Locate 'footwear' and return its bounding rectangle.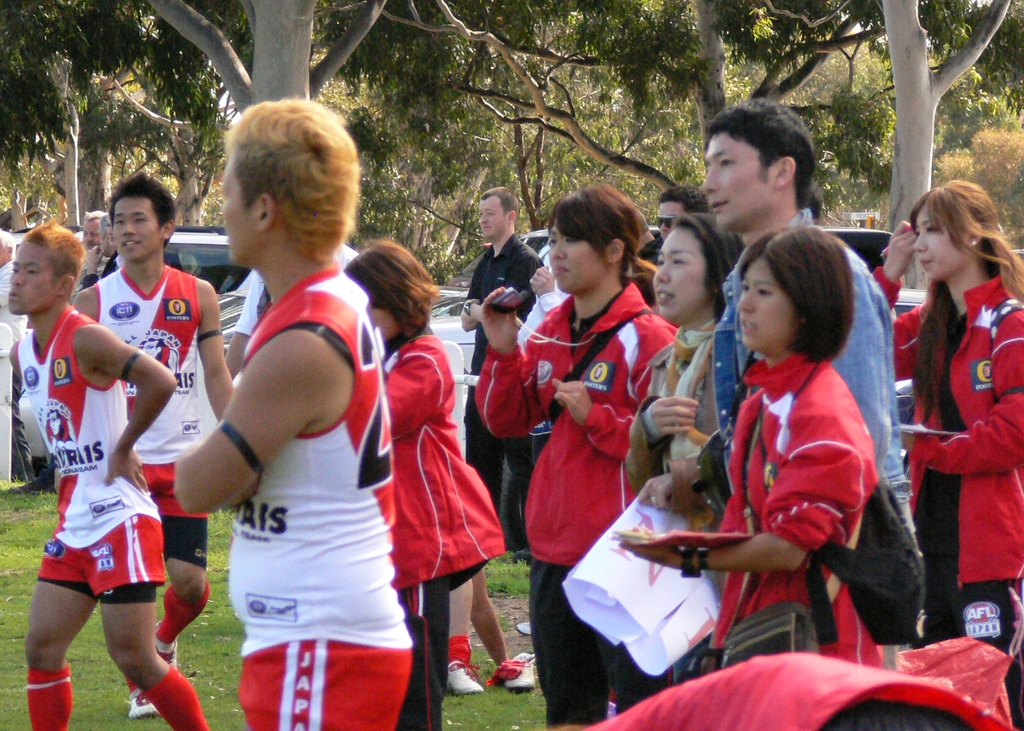
box(445, 662, 486, 700).
